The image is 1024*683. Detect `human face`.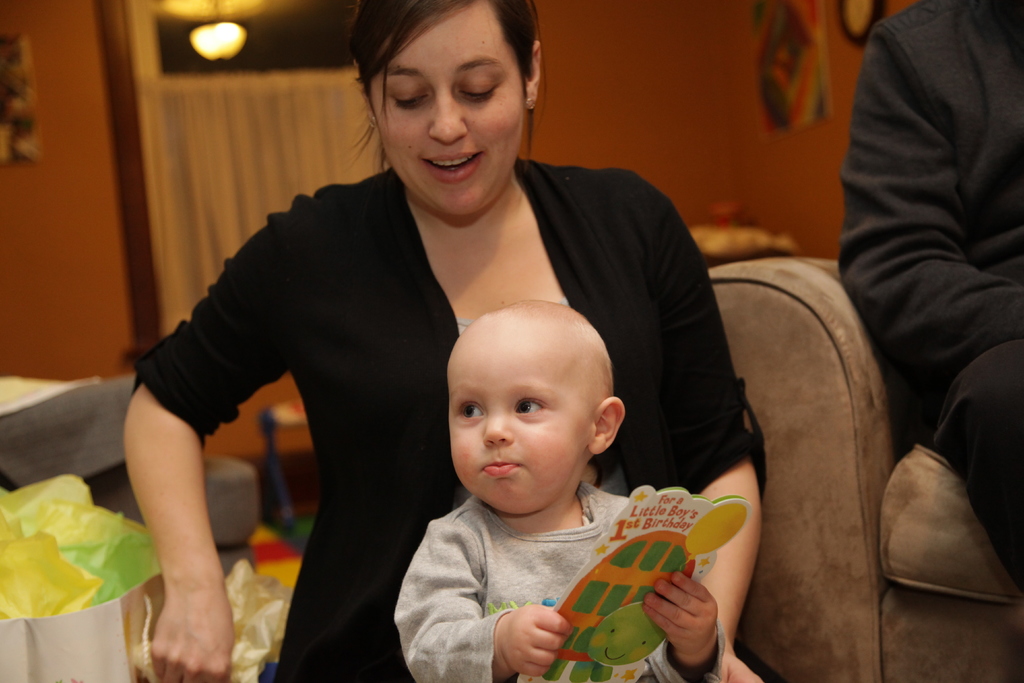
Detection: <box>364,0,529,220</box>.
